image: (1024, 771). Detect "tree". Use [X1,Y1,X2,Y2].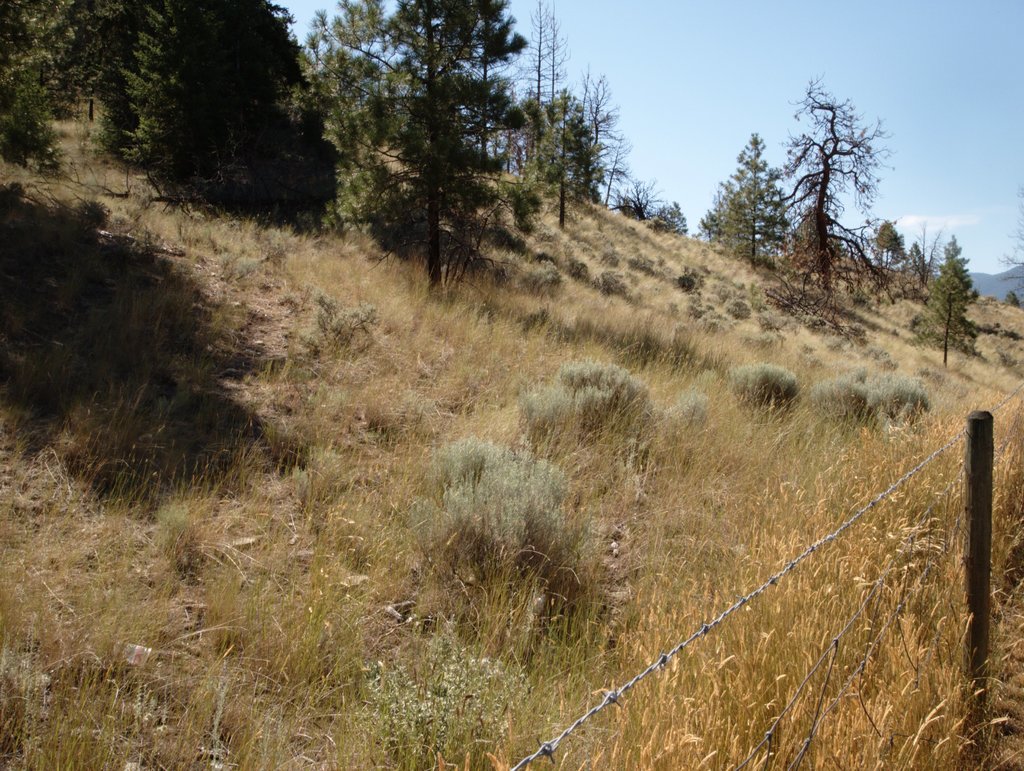
[778,75,886,295].
